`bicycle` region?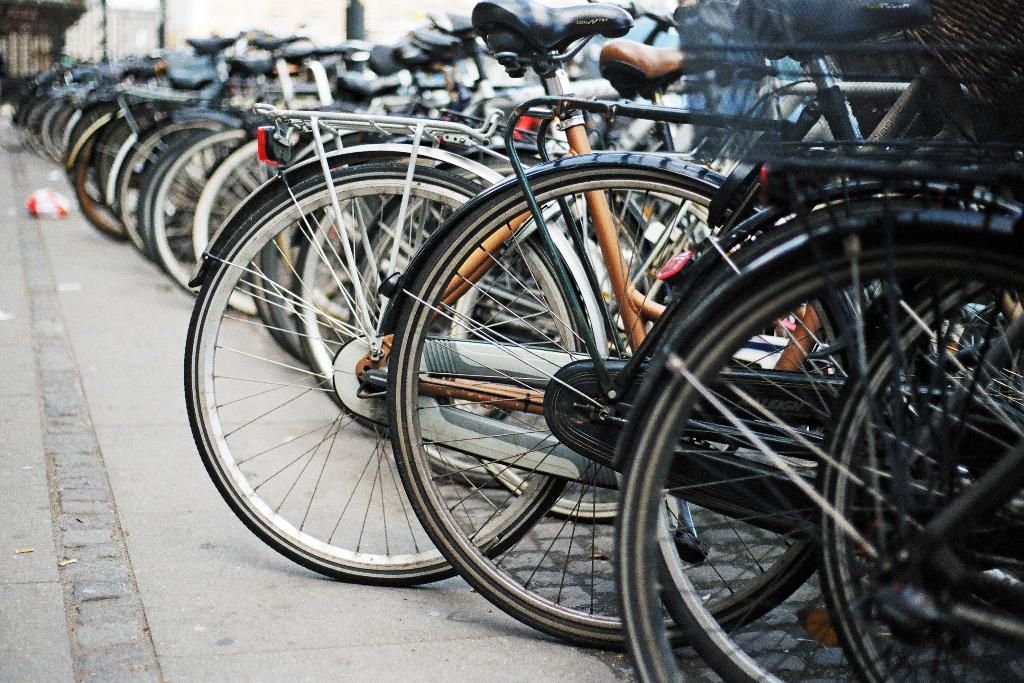
bbox=(133, 51, 498, 301)
